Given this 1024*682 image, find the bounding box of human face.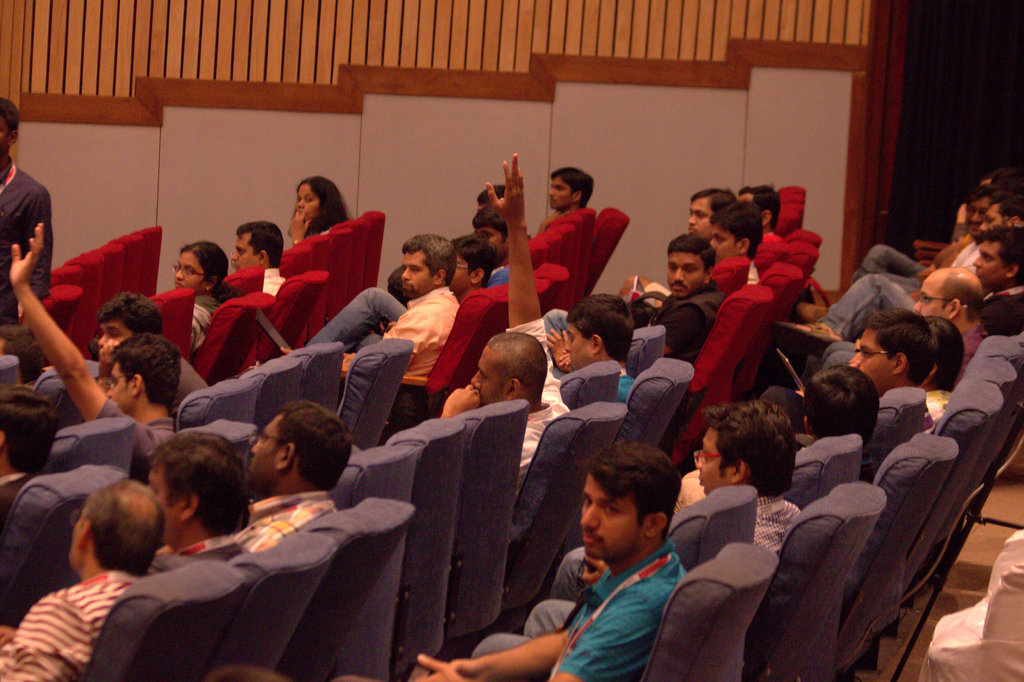
[x1=567, y1=324, x2=588, y2=358].
